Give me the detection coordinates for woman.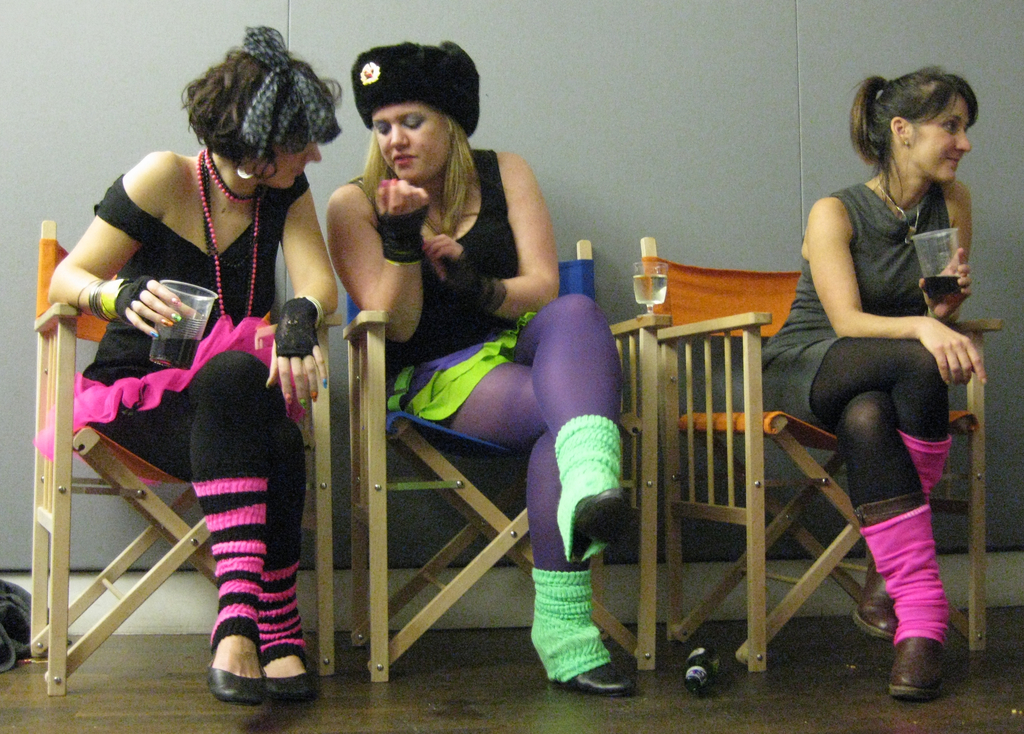
bbox(321, 41, 640, 697).
